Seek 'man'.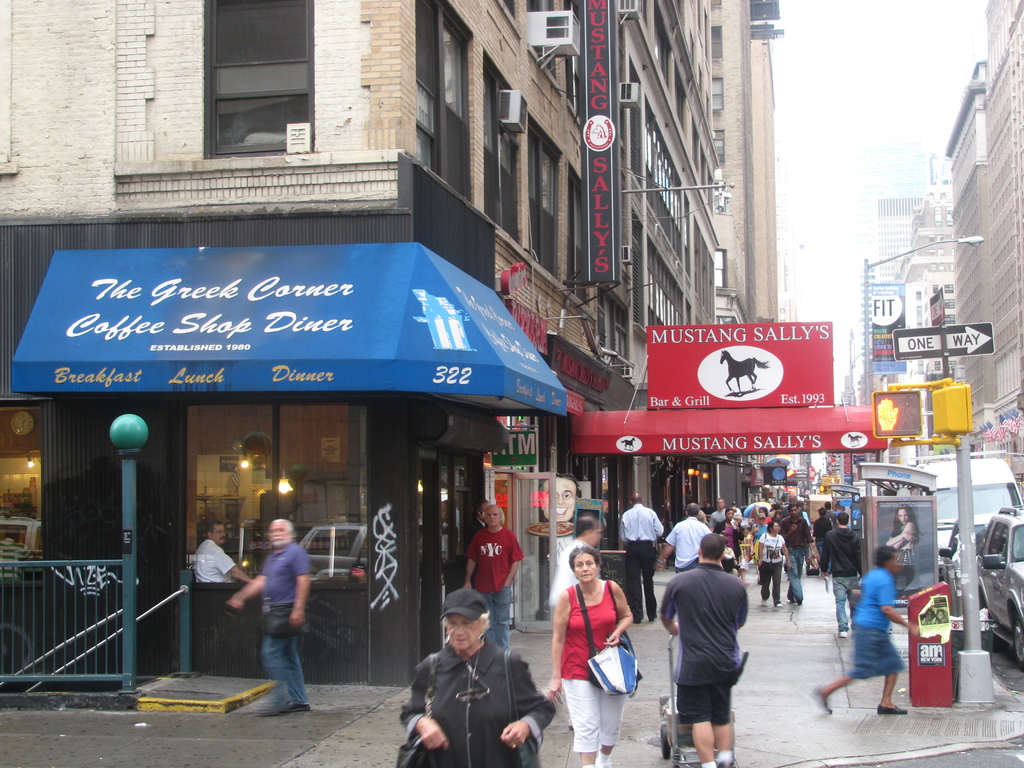
box(711, 500, 731, 531).
